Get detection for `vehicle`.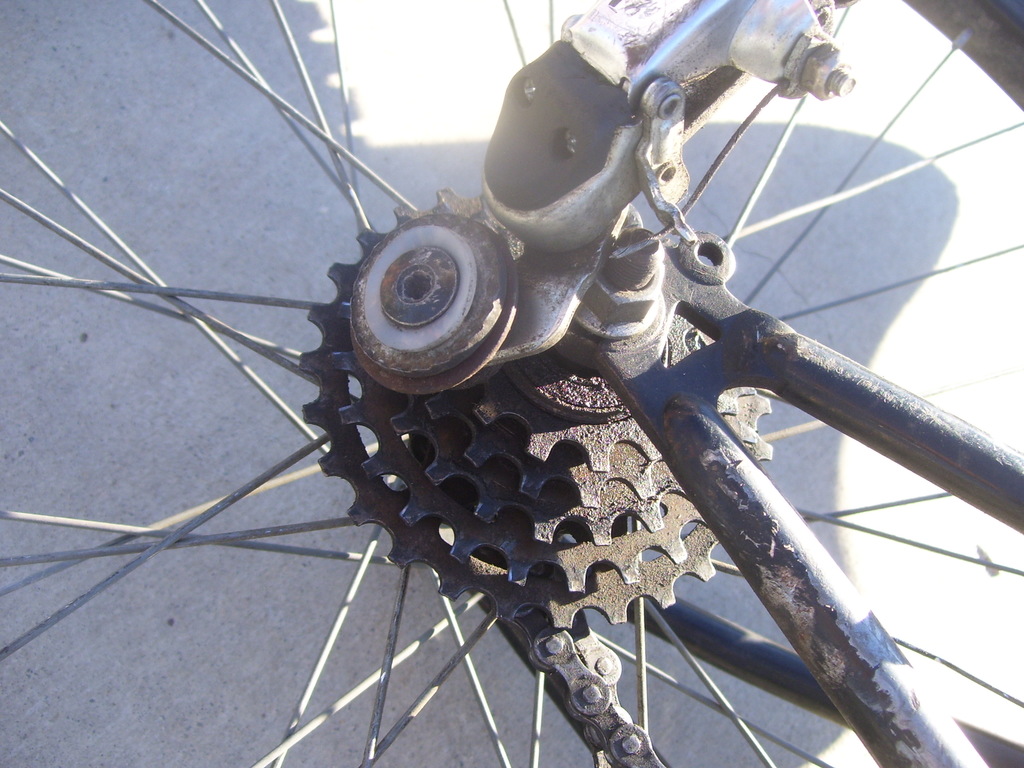
Detection: pyautogui.locateOnScreen(0, 36, 1023, 767).
